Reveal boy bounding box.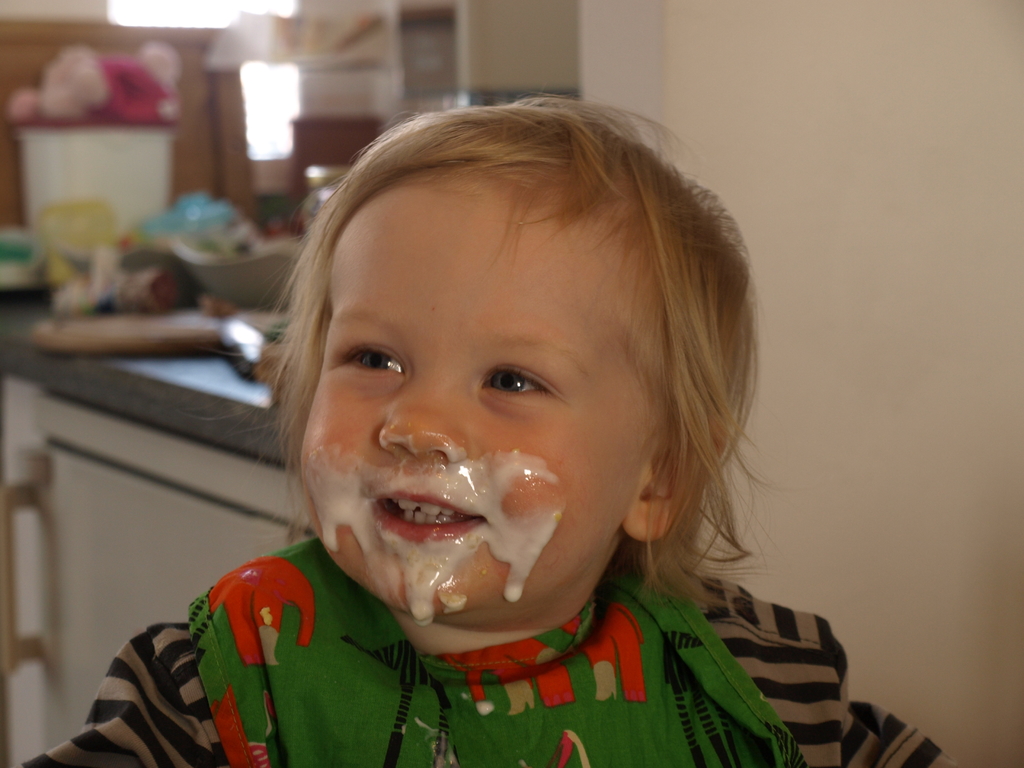
Revealed: region(157, 102, 847, 767).
